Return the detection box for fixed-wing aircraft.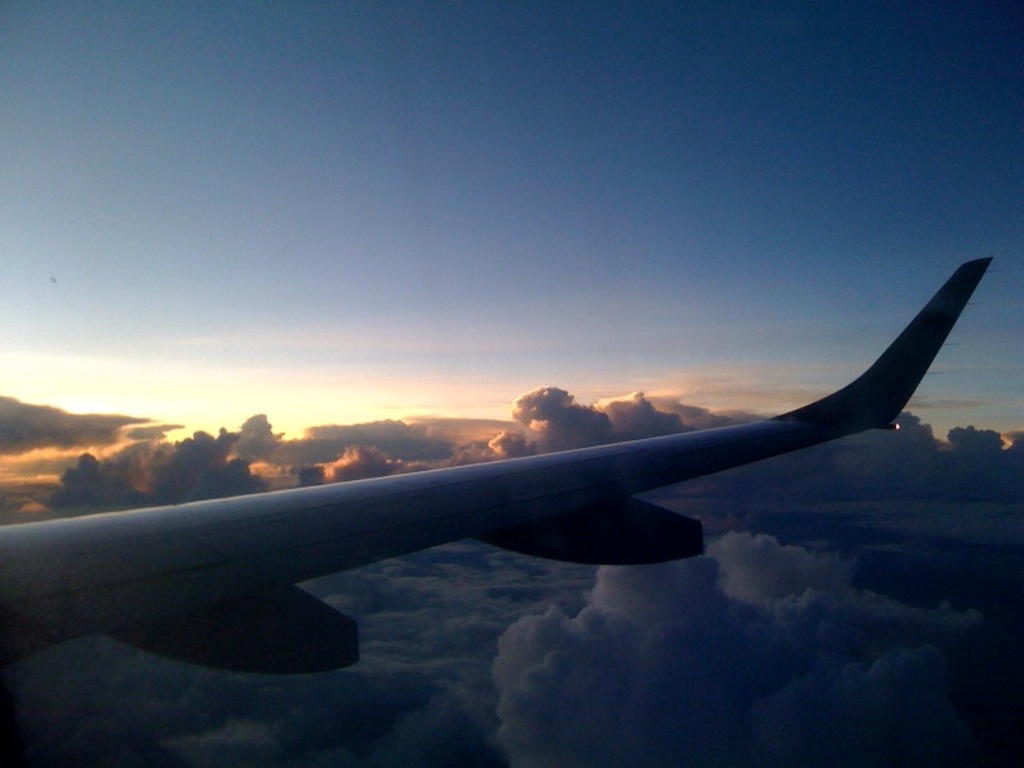
[left=0, top=247, right=1006, bottom=671].
